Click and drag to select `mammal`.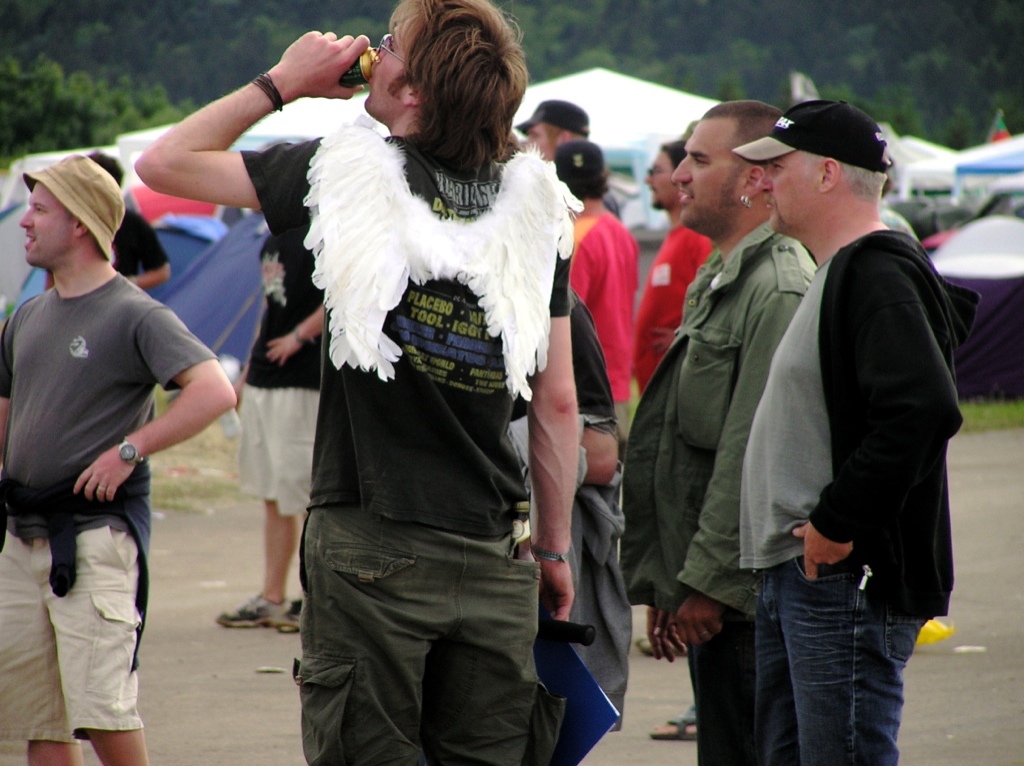
Selection: {"x1": 562, "y1": 134, "x2": 642, "y2": 730}.
